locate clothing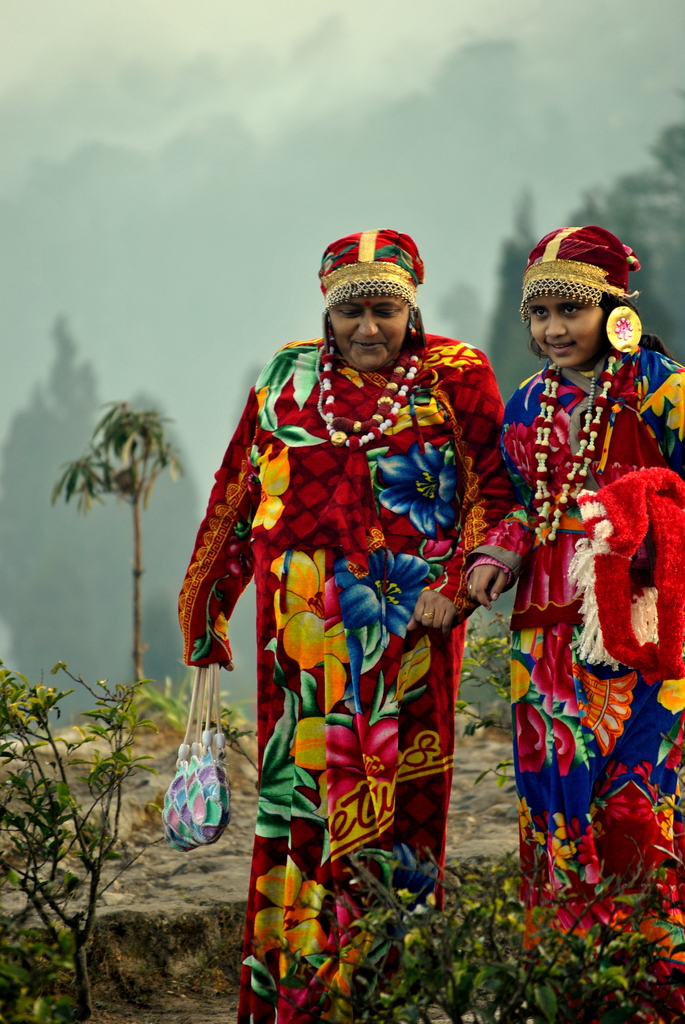
<bbox>197, 271, 491, 898</bbox>
